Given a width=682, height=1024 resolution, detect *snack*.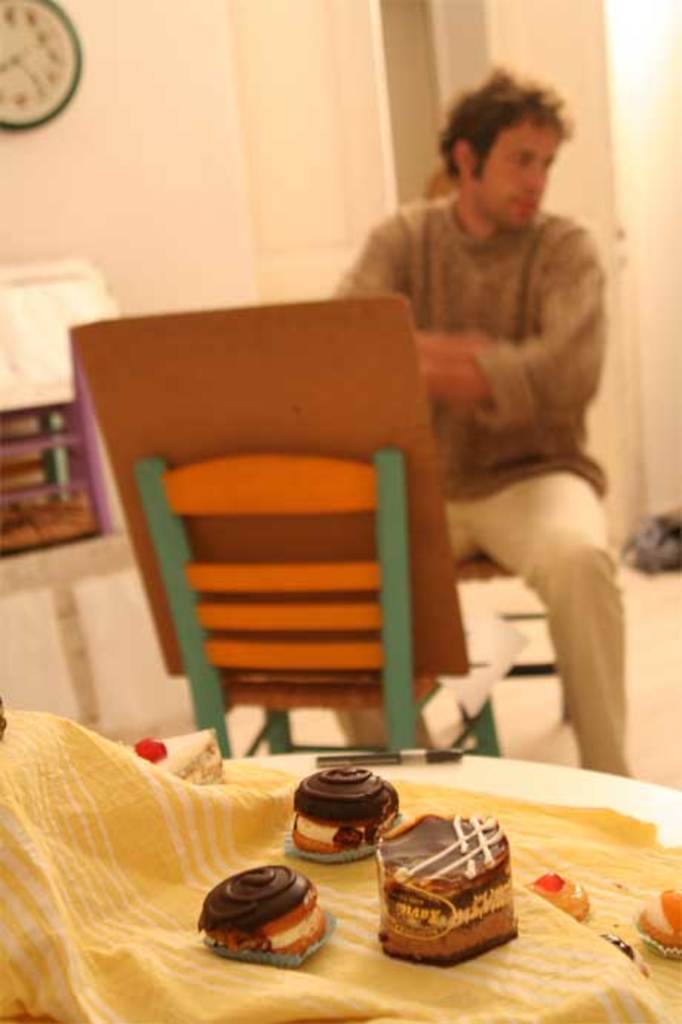
bbox=[289, 771, 399, 846].
